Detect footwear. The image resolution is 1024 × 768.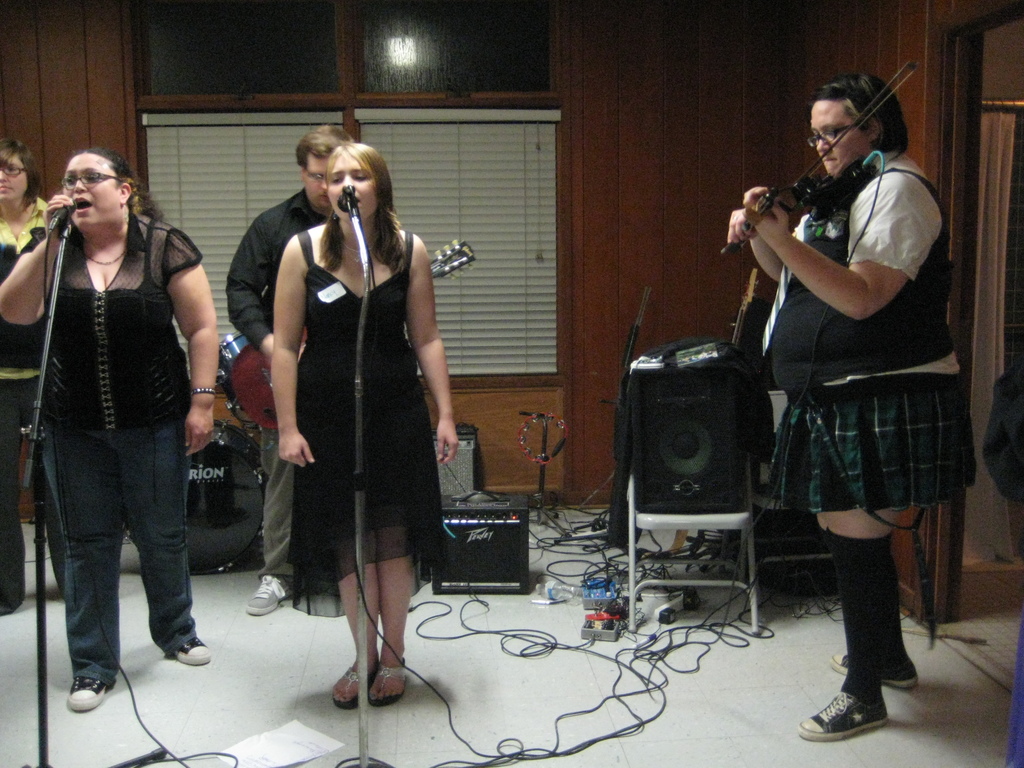
334/662/376/706.
